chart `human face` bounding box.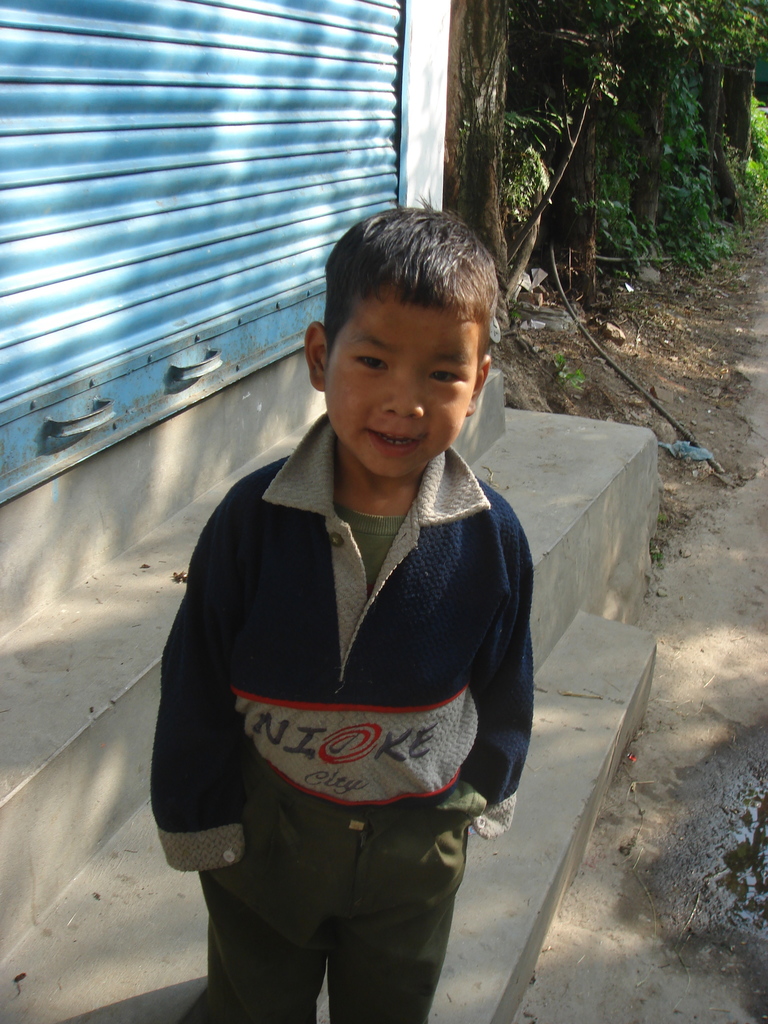
Charted: 323/281/473/481.
